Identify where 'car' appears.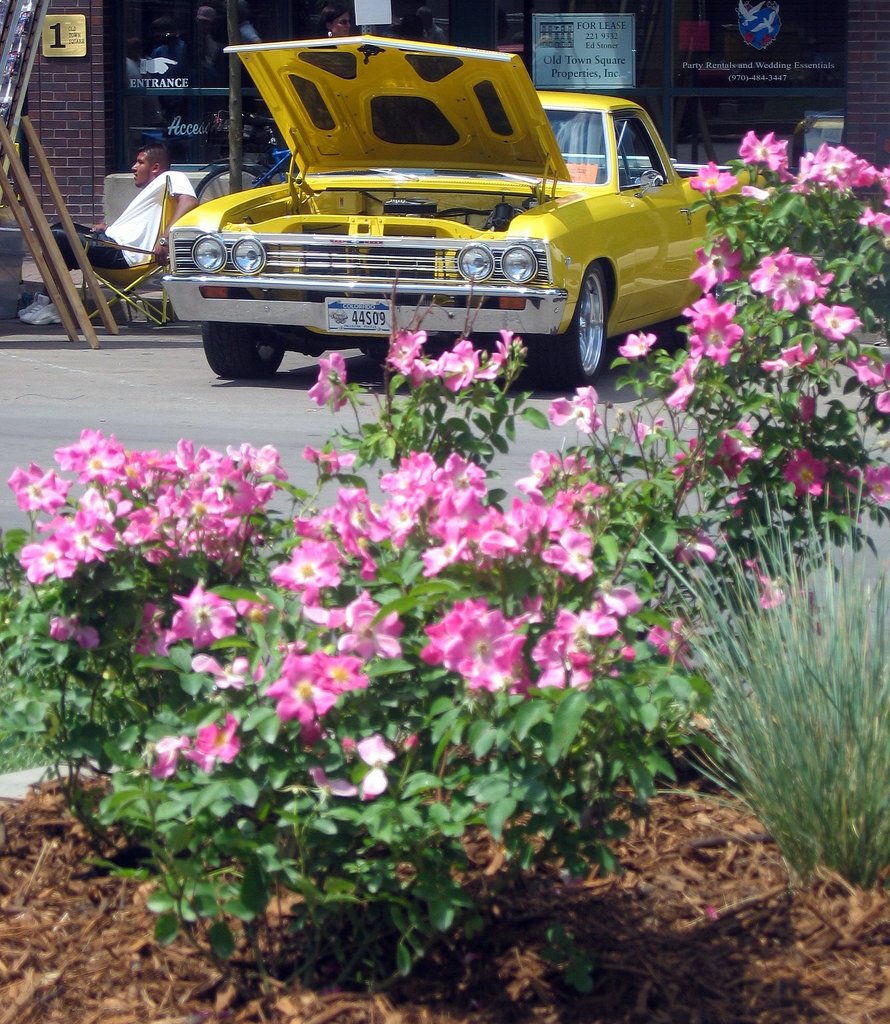
Appears at bbox(157, 42, 707, 395).
